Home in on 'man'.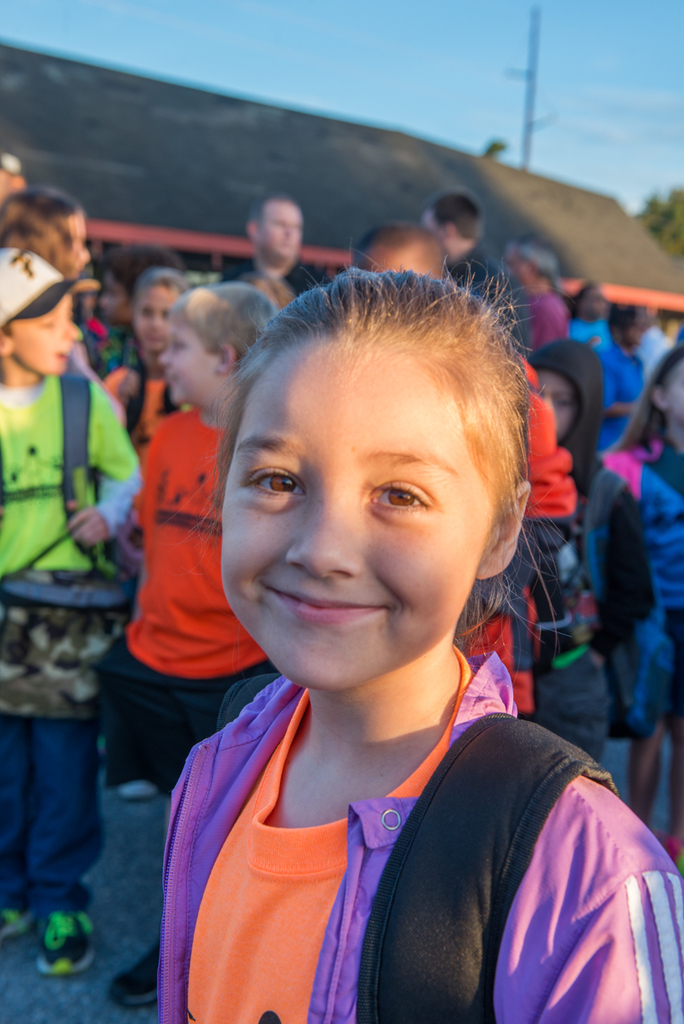
Homed in at {"x1": 224, "y1": 206, "x2": 317, "y2": 352}.
